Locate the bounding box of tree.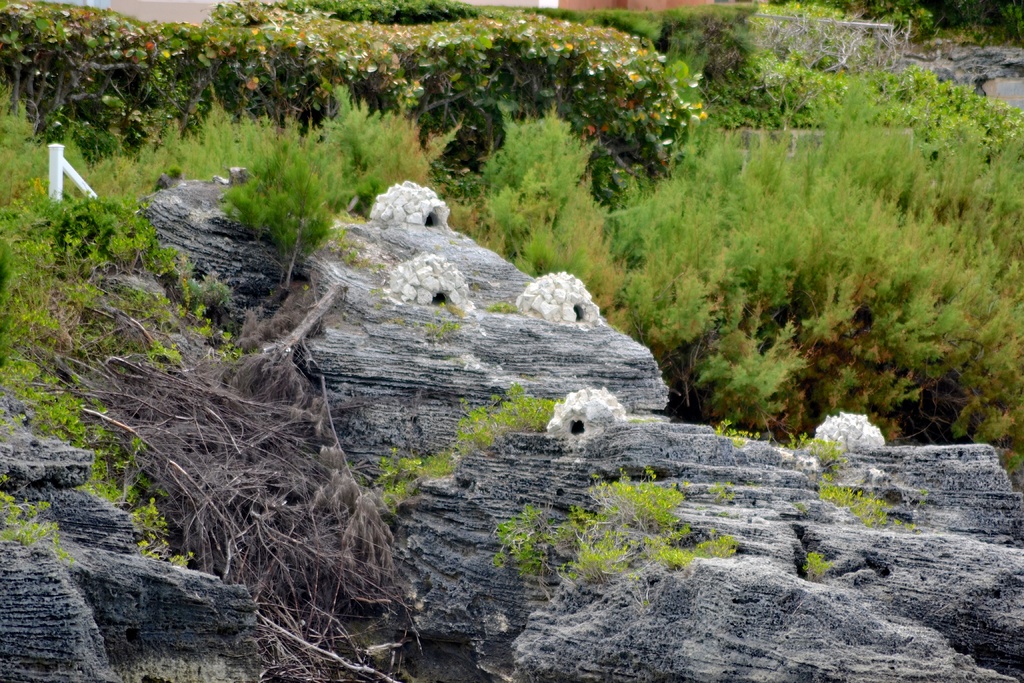
Bounding box: 588 83 1011 447.
